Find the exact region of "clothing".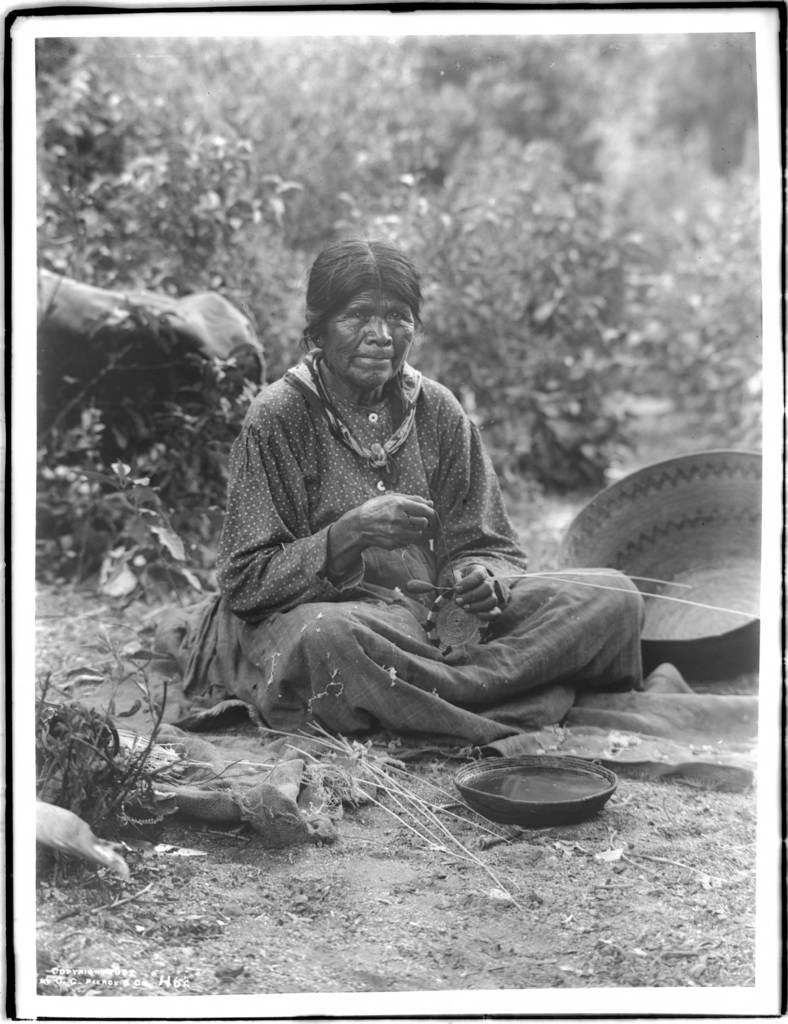
Exact region: {"x1": 190, "y1": 319, "x2": 574, "y2": 755}.
